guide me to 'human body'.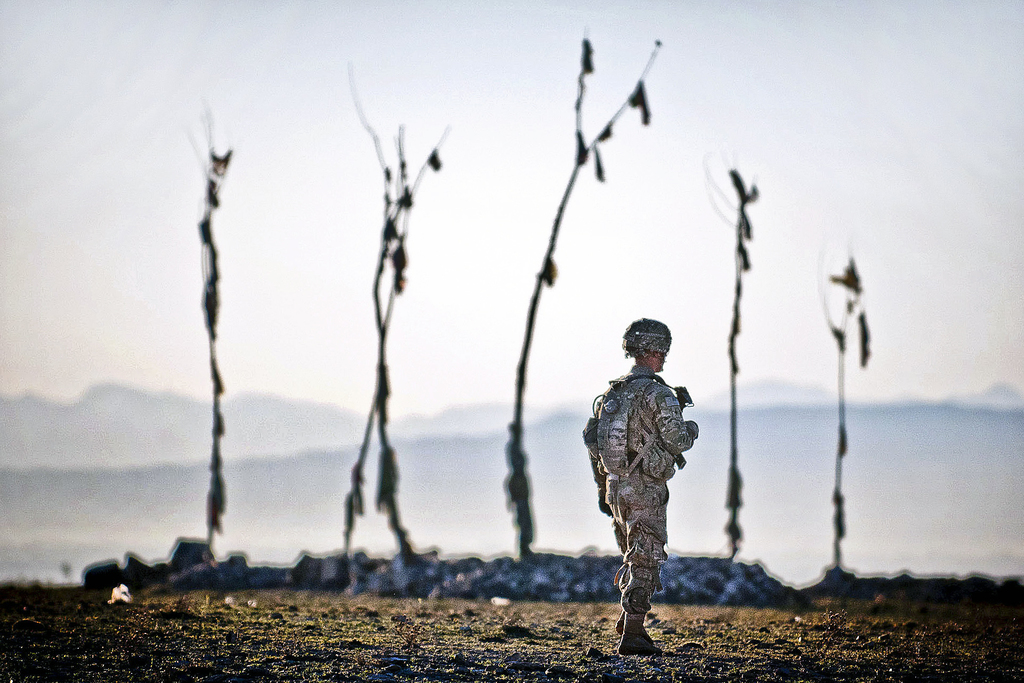
Guidance: Rect(586, 338, 710, 656).
